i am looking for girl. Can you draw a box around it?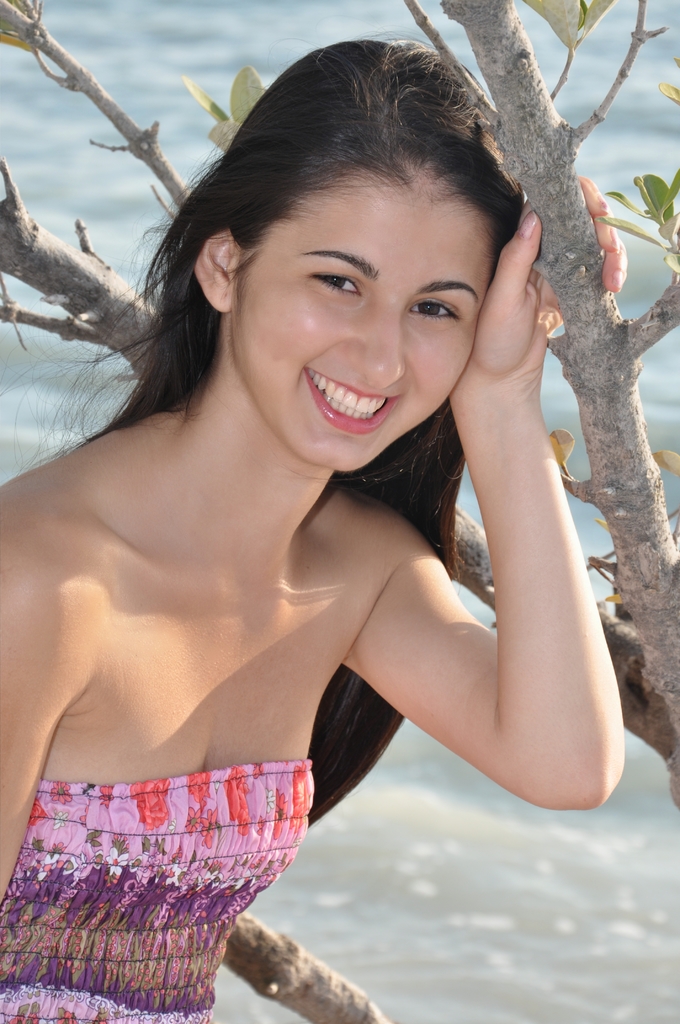
Sure, the bounding box is [0, 41, 624, 1023].
